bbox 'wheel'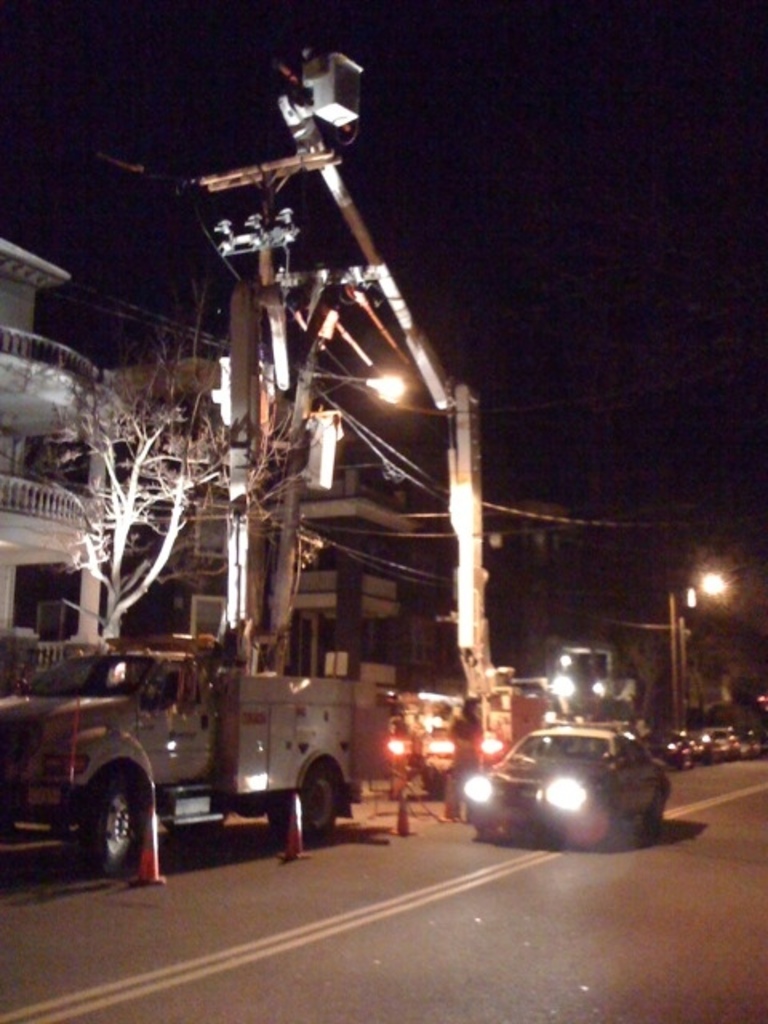
[277,760,344,851]
